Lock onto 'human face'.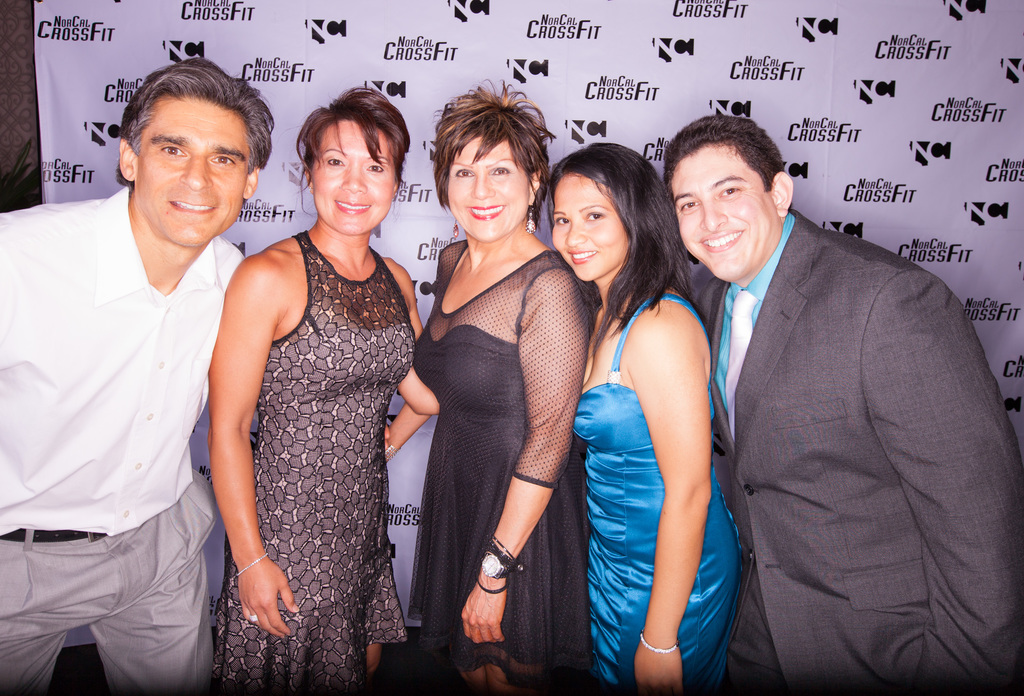
Locked: <region>671, 145, 780, 283</region>.
